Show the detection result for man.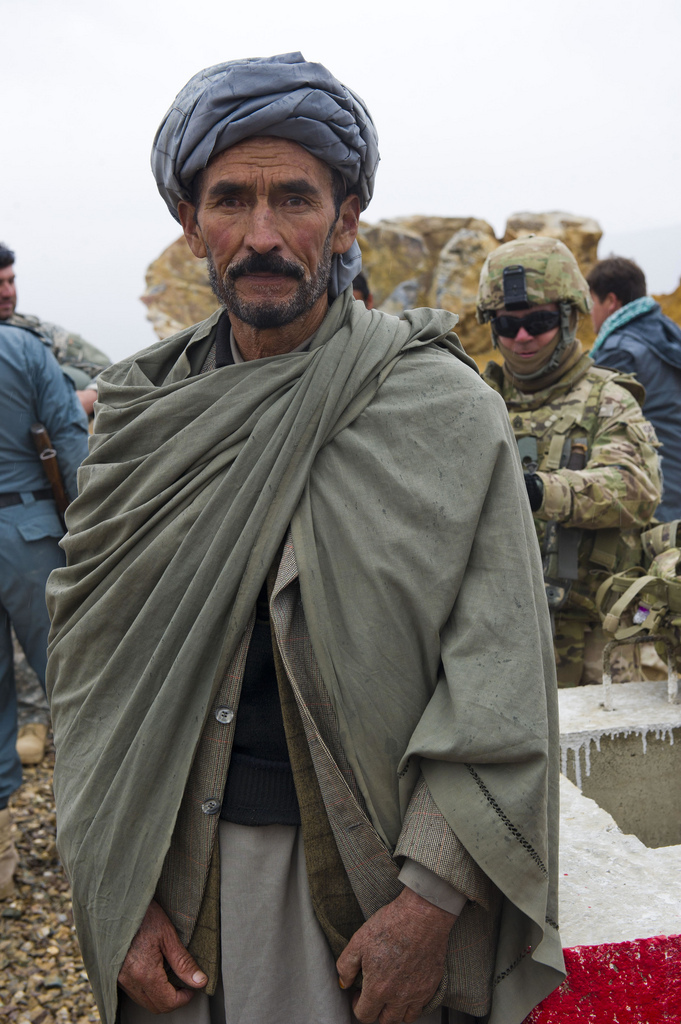
x1=586 y1=252 x2=680 y2=508.
